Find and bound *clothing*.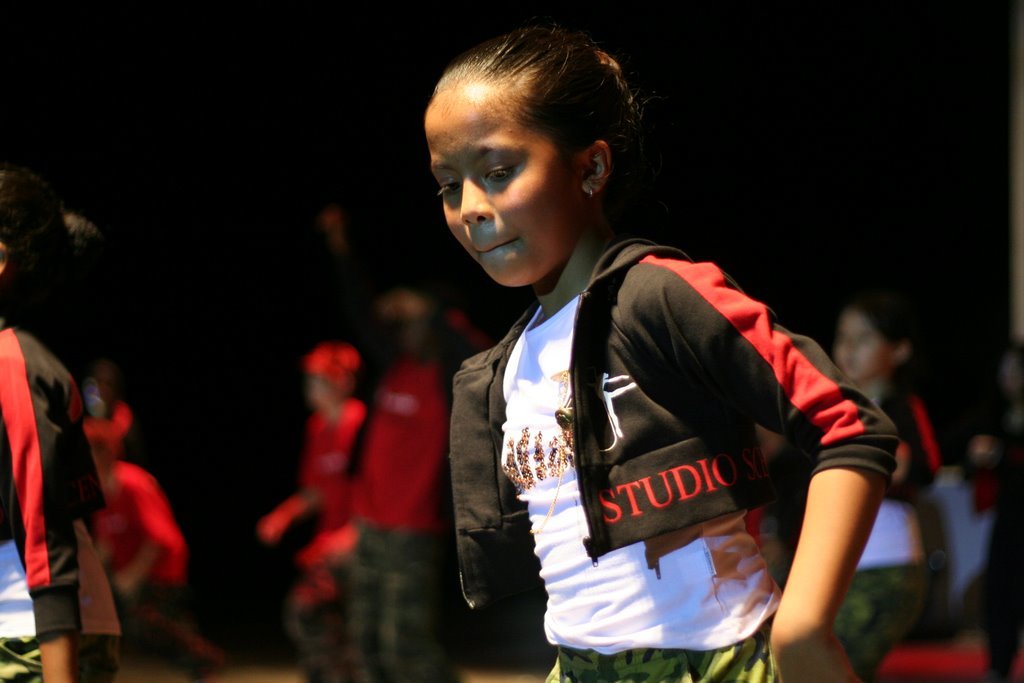
Bound: box=[0, 313, 124, 682].
